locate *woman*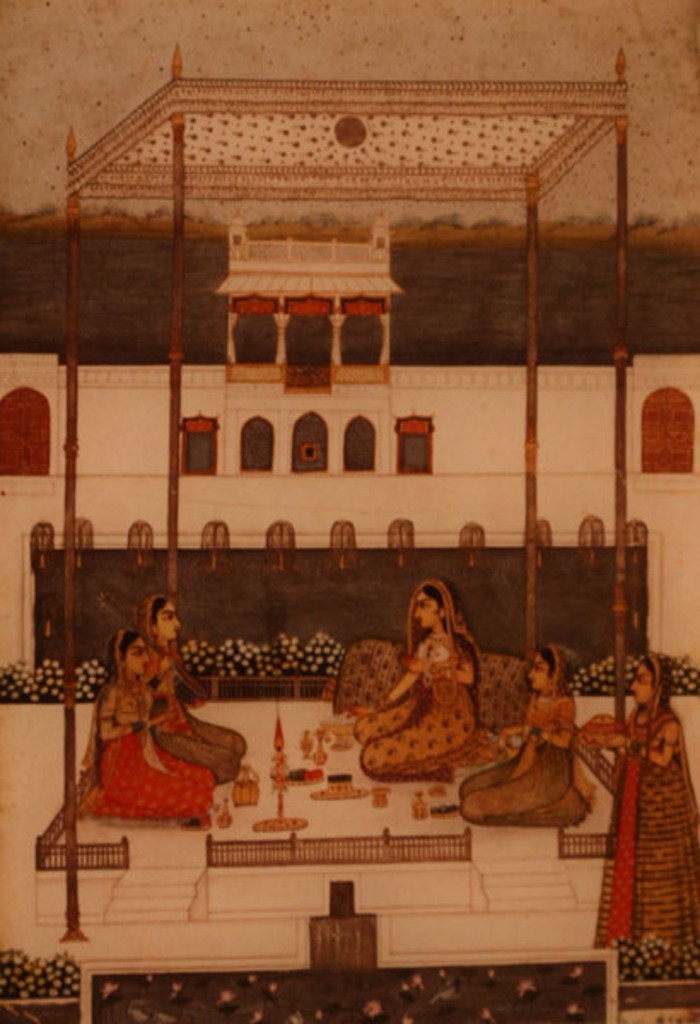
[left=567, top=649, right=698, bottom=998]
